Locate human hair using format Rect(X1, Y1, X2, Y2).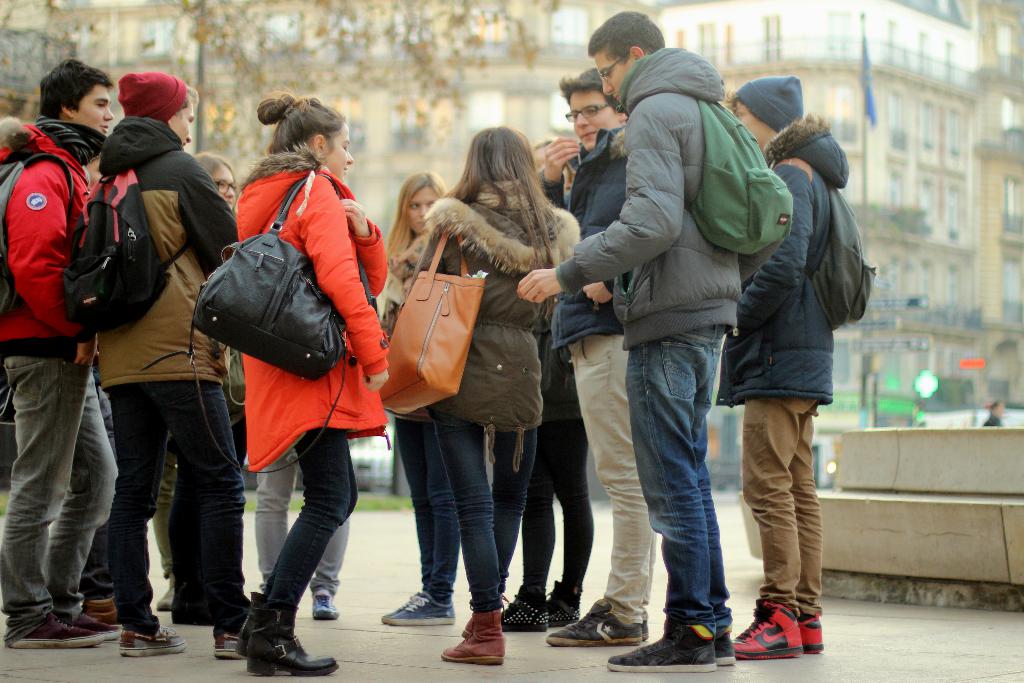
Rect(719, 88, 744, 116).
